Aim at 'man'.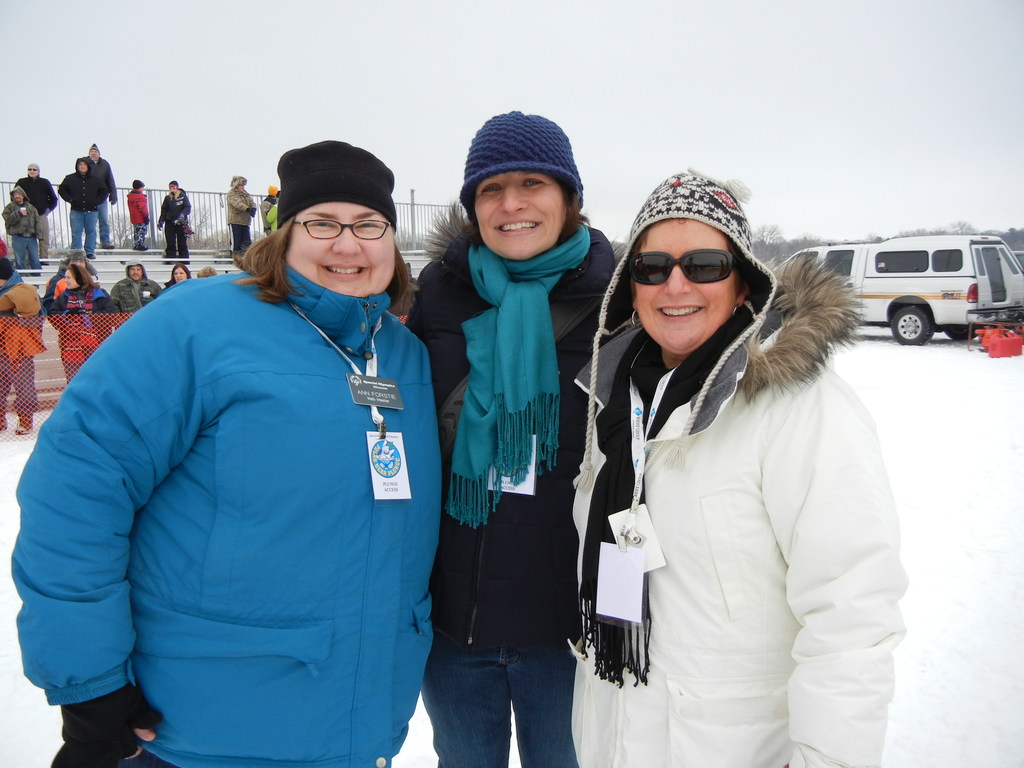
Aimed at (1, 188, 41, 285).
